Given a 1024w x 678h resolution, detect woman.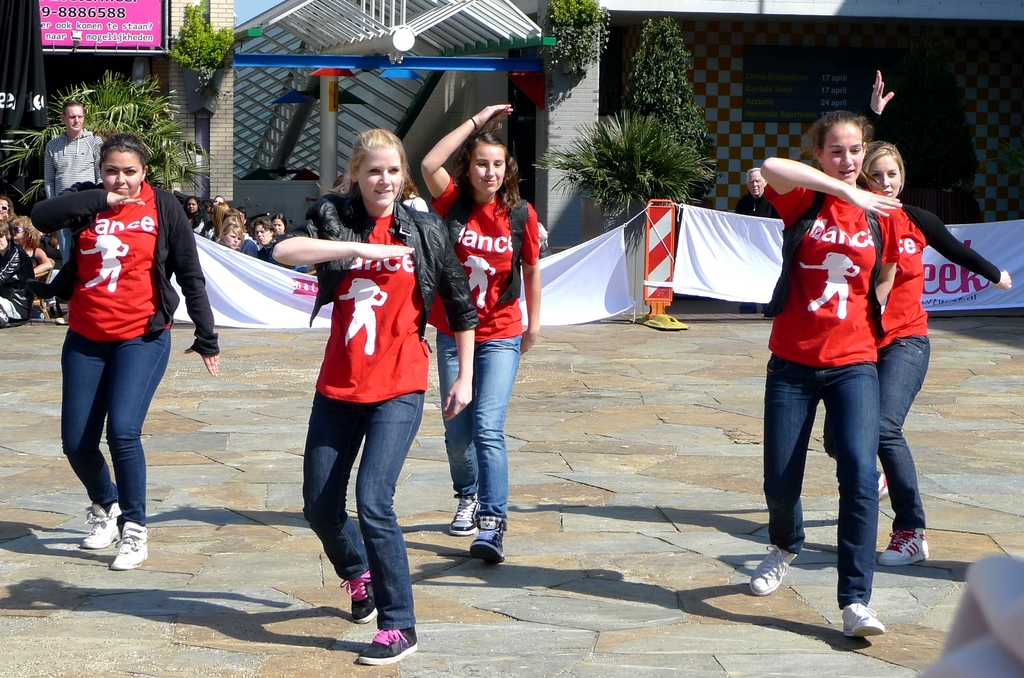
BBox(859, 71, 1013, 569).
